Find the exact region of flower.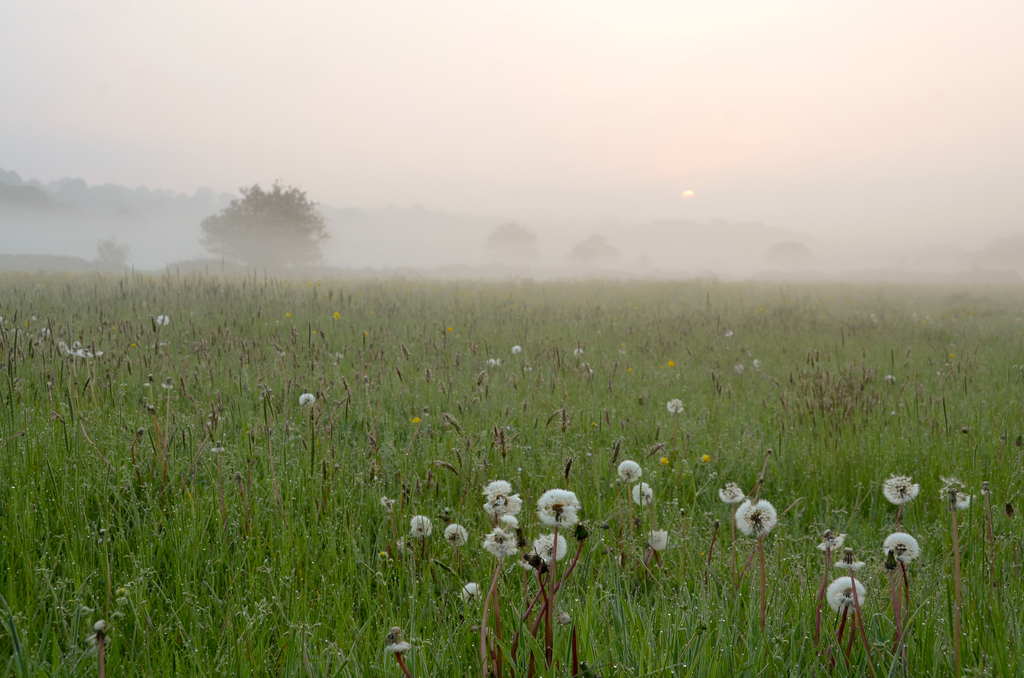
Exact region: 735:499:777:536.
